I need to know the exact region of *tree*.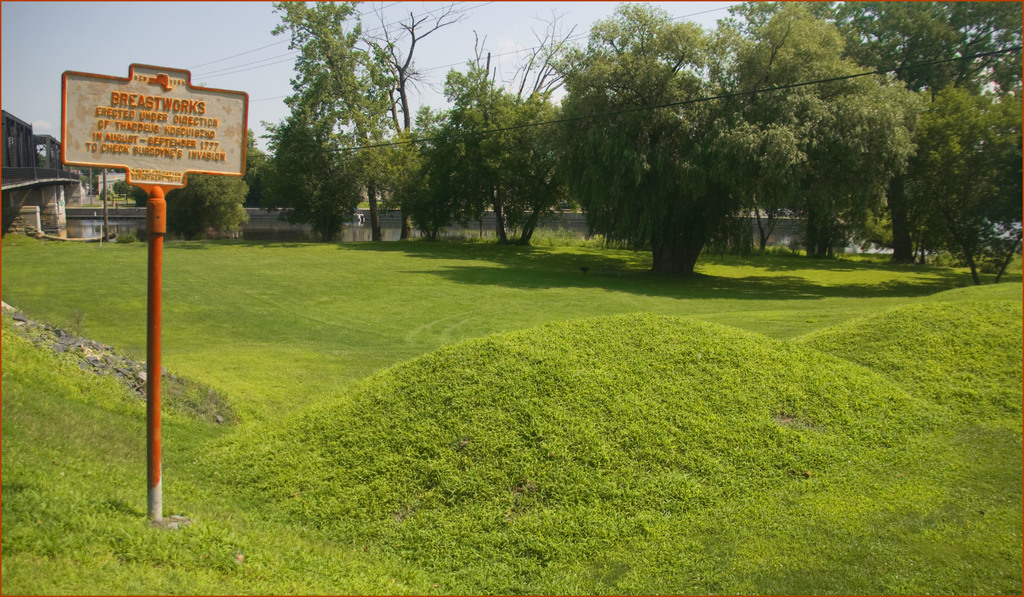
Region: <box>242,123,273,207</box>.
